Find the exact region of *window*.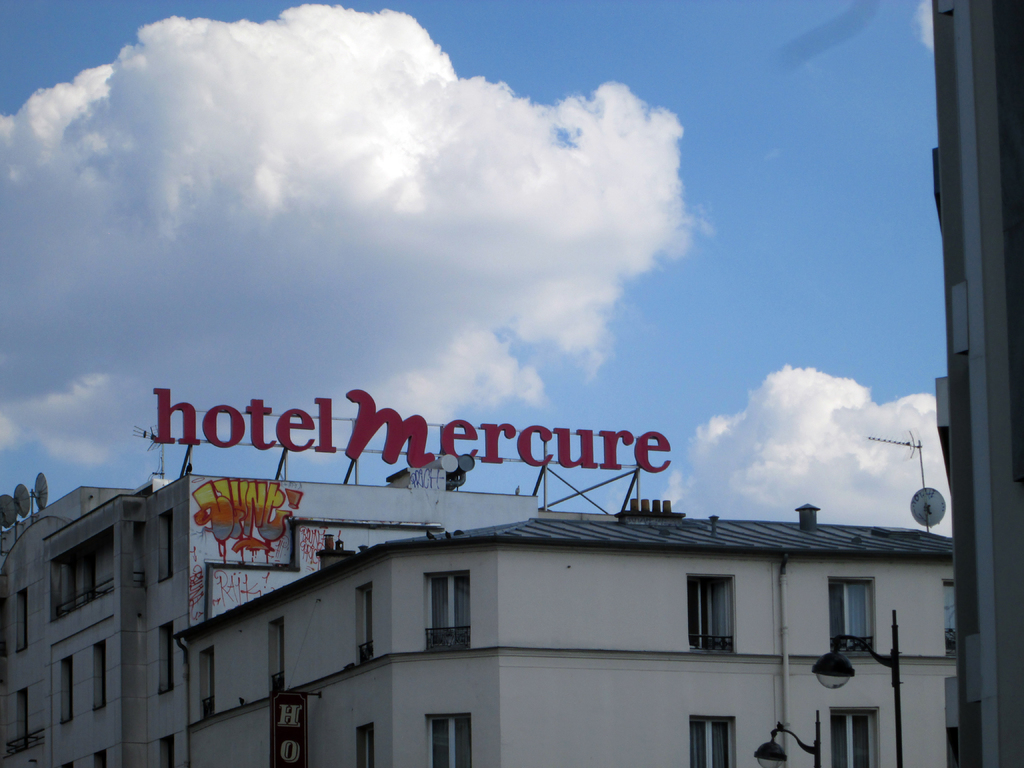
Exact region: box(20, 685, 43, 747).
